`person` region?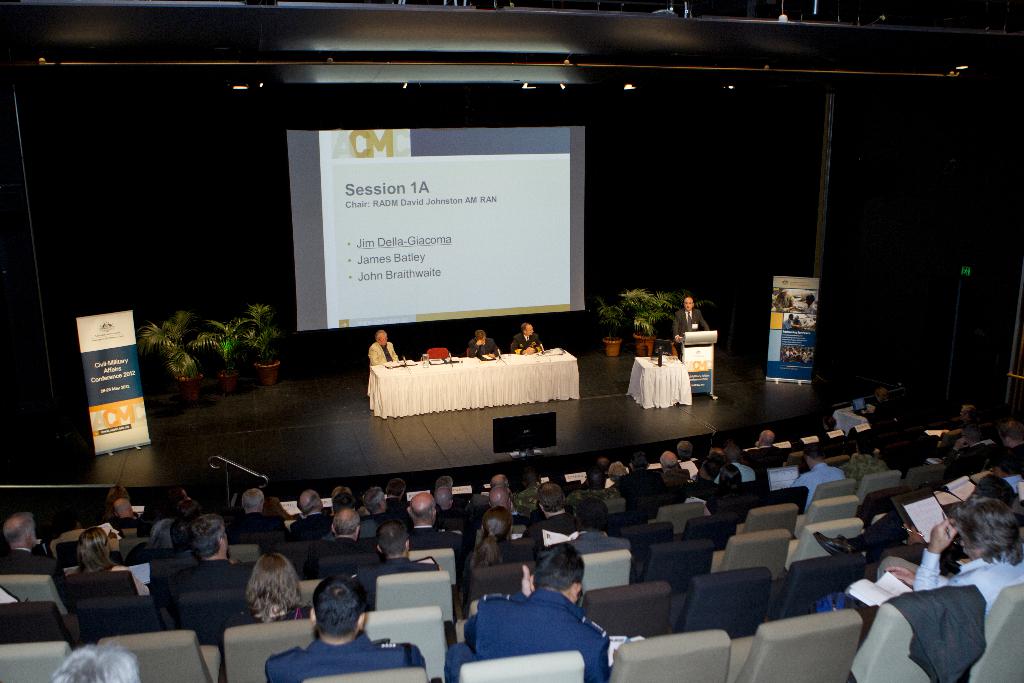
783/313/794/328
